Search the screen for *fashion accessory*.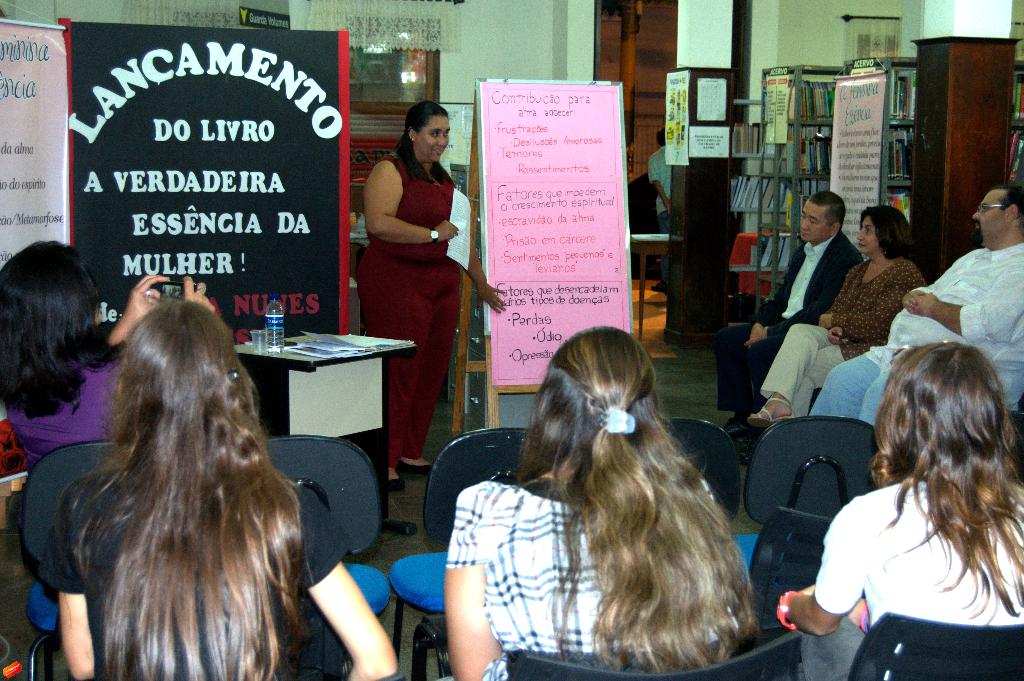
Found at (410, 136, 415, 141).
